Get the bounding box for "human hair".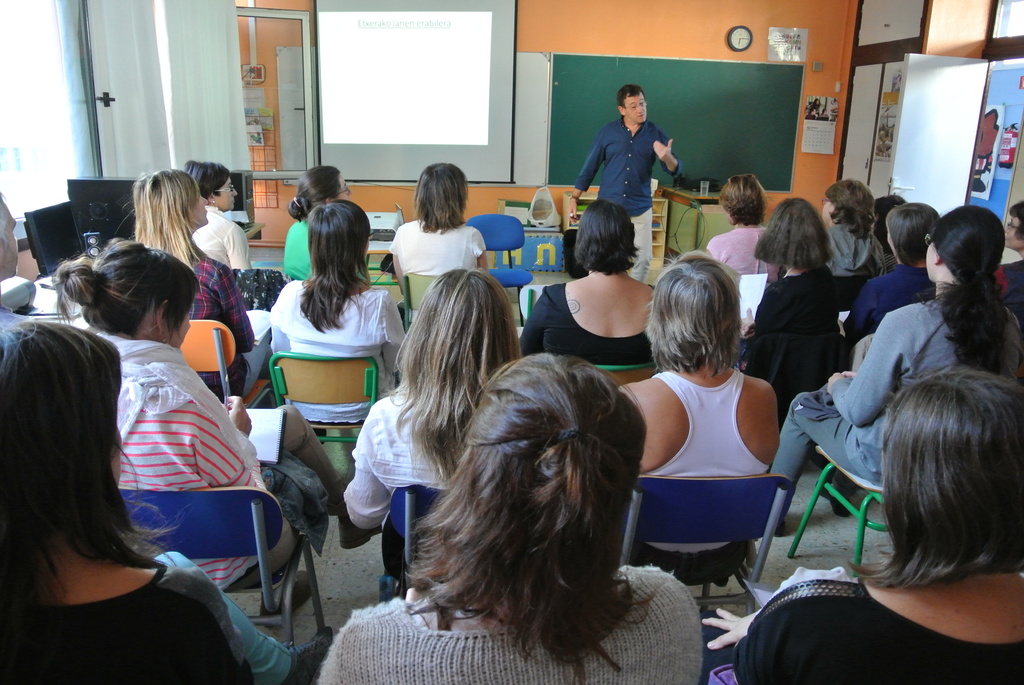
<box>850,366,1023,596</box>.
